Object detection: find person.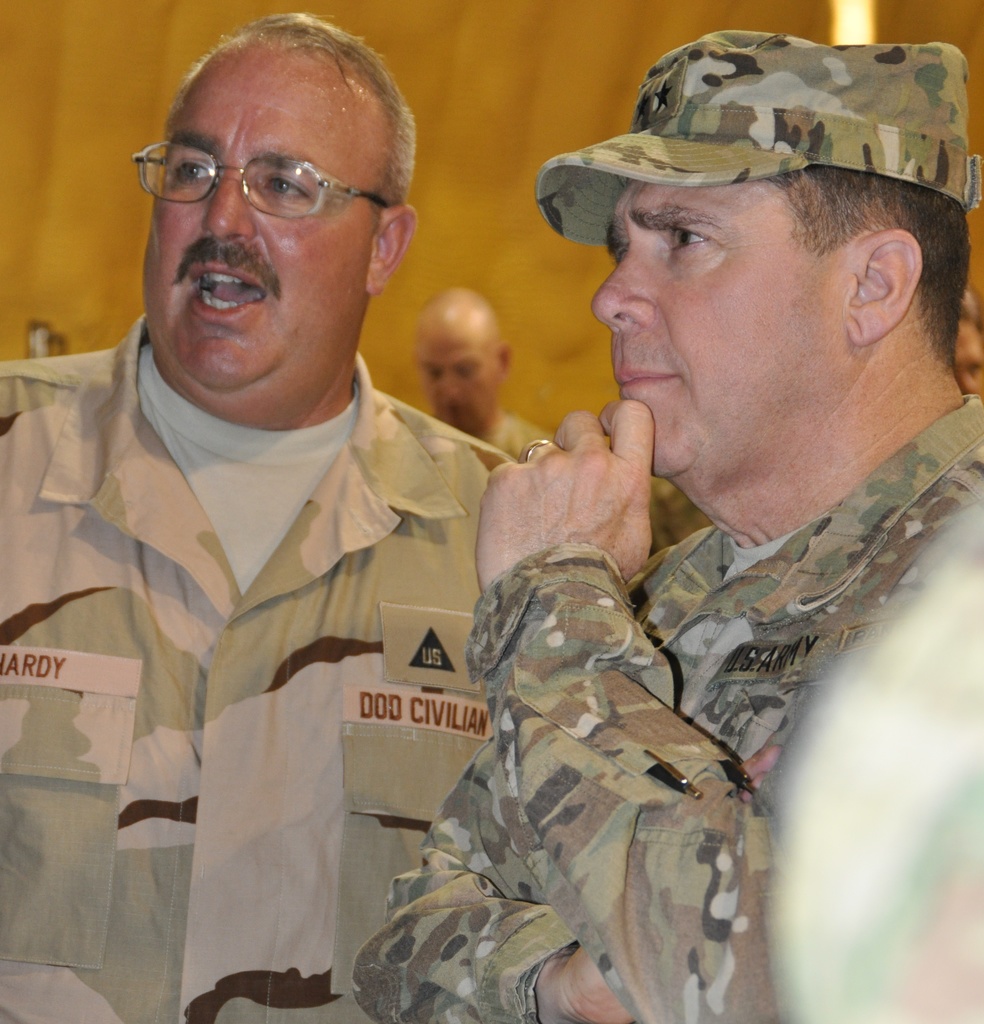
428/269/540/505.
